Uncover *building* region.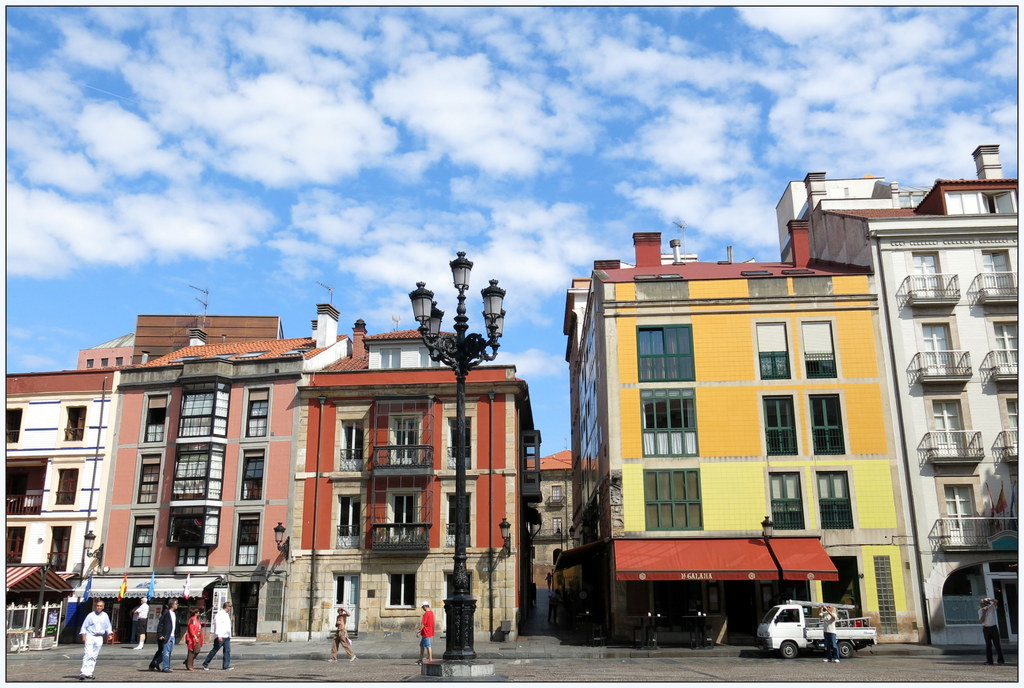
Uncovered: 771/143/1020/646.
